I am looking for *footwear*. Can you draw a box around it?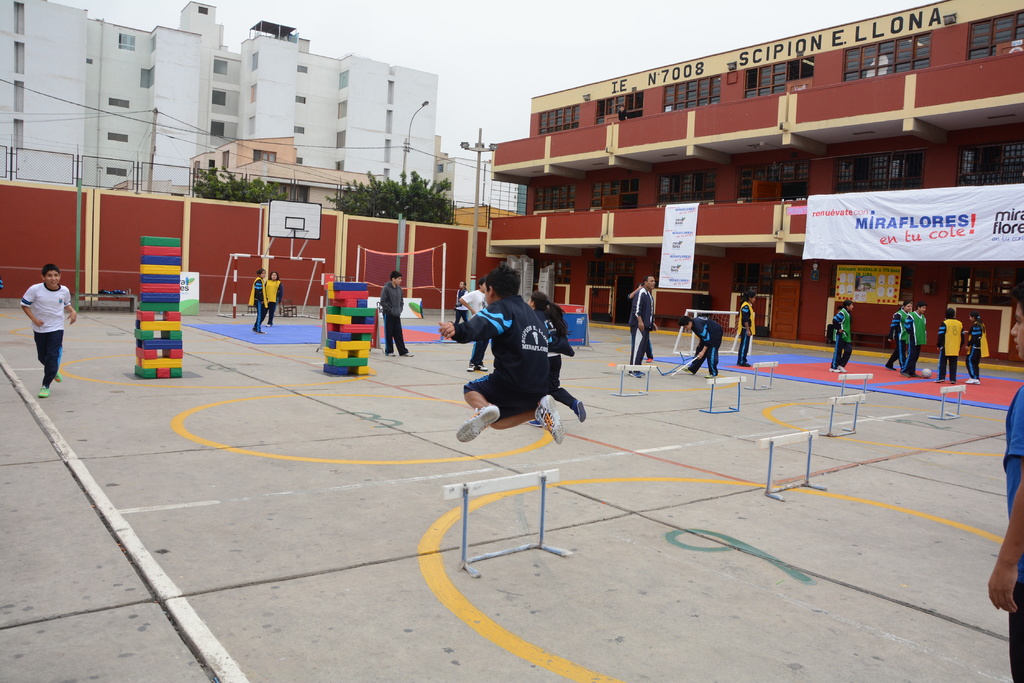
Sure, the bounding box is select_region(581, 399, 585, 417).
